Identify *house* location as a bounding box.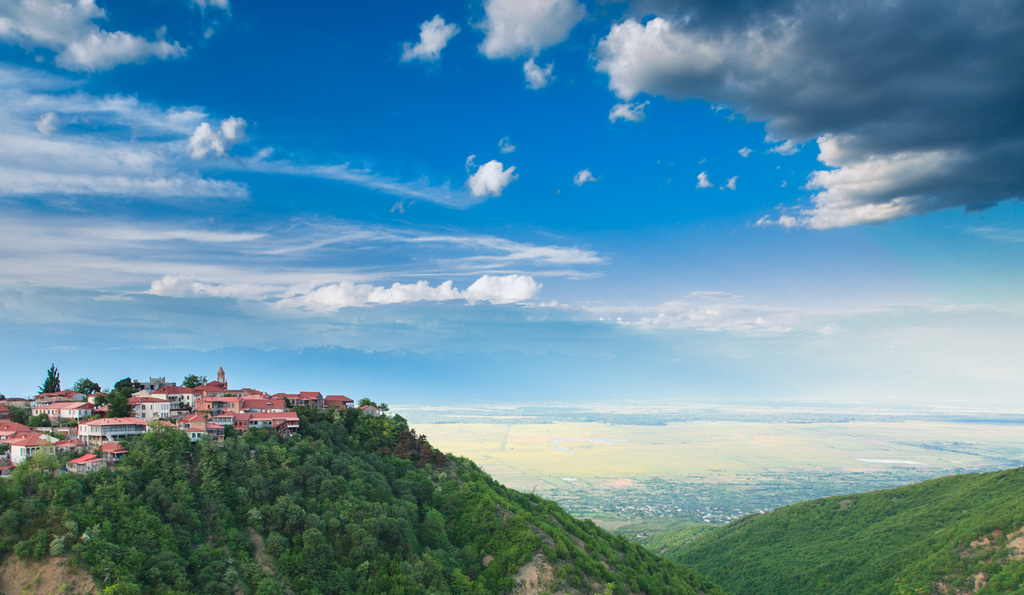
bbox=[197, 377, 229, 409].
